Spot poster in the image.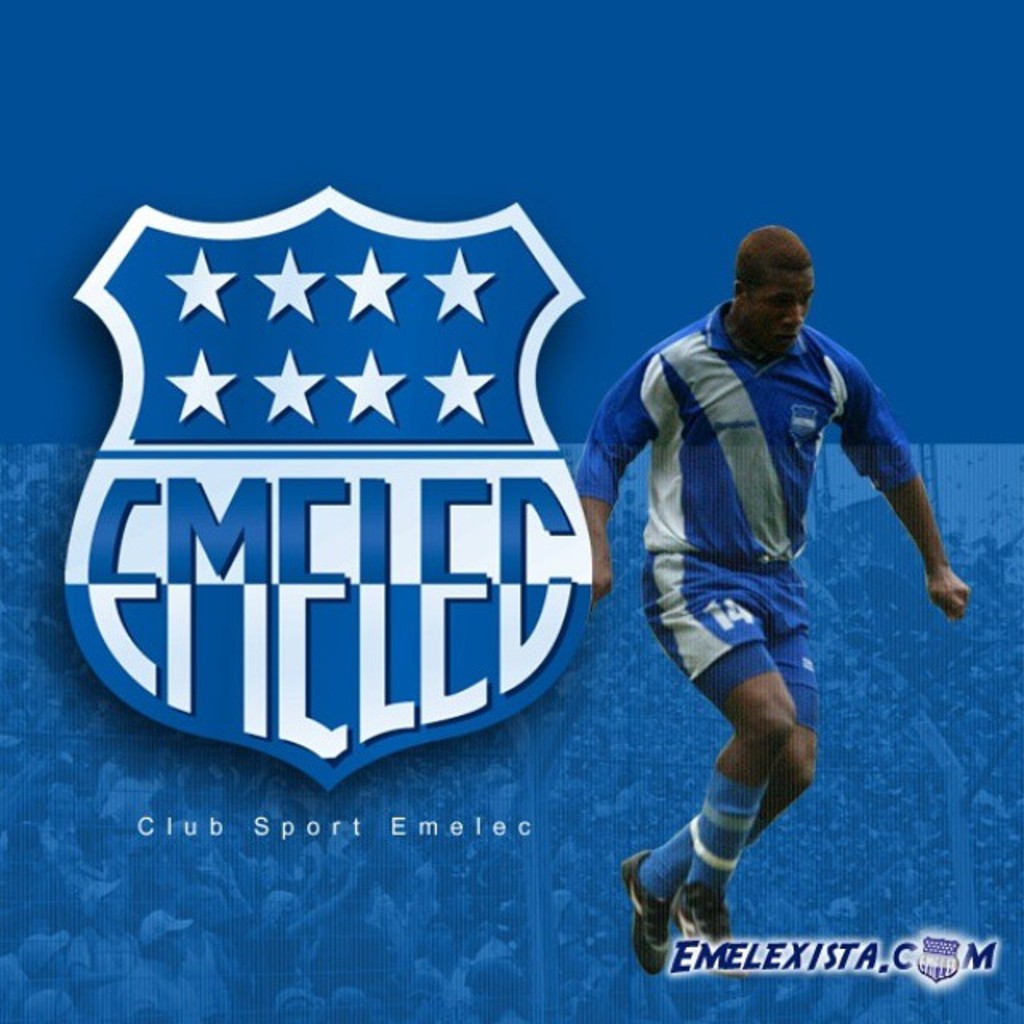
poster found at box(0, 0, 1022, 1018).
